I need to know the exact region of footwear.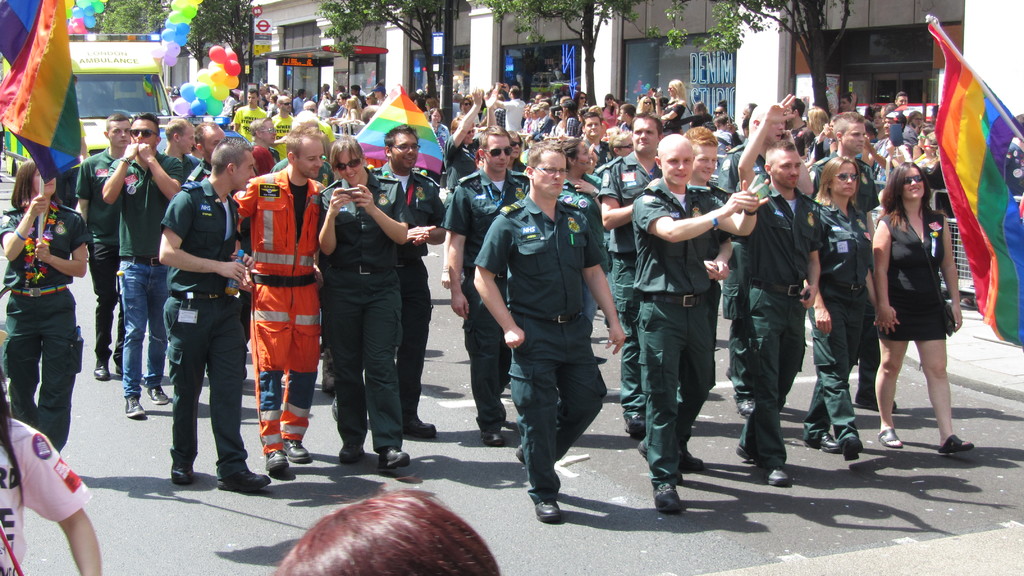
Region: {"x1": 265, "y1": 448, "x2": 287, "y2": 472}.
